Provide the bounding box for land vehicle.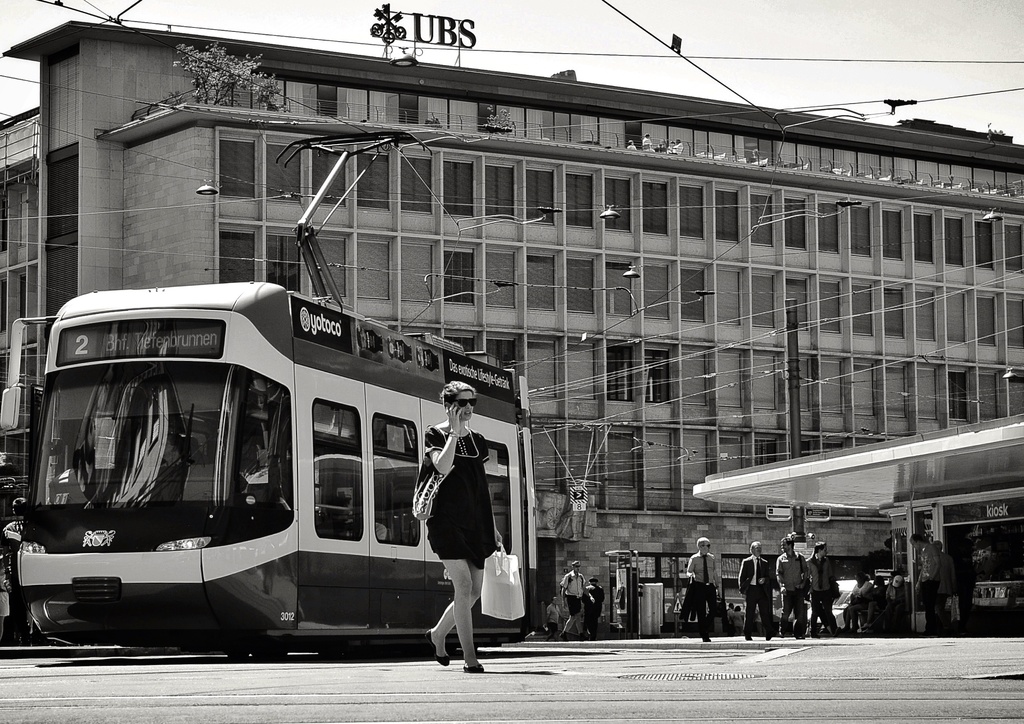
13, 125, 537, 665.
